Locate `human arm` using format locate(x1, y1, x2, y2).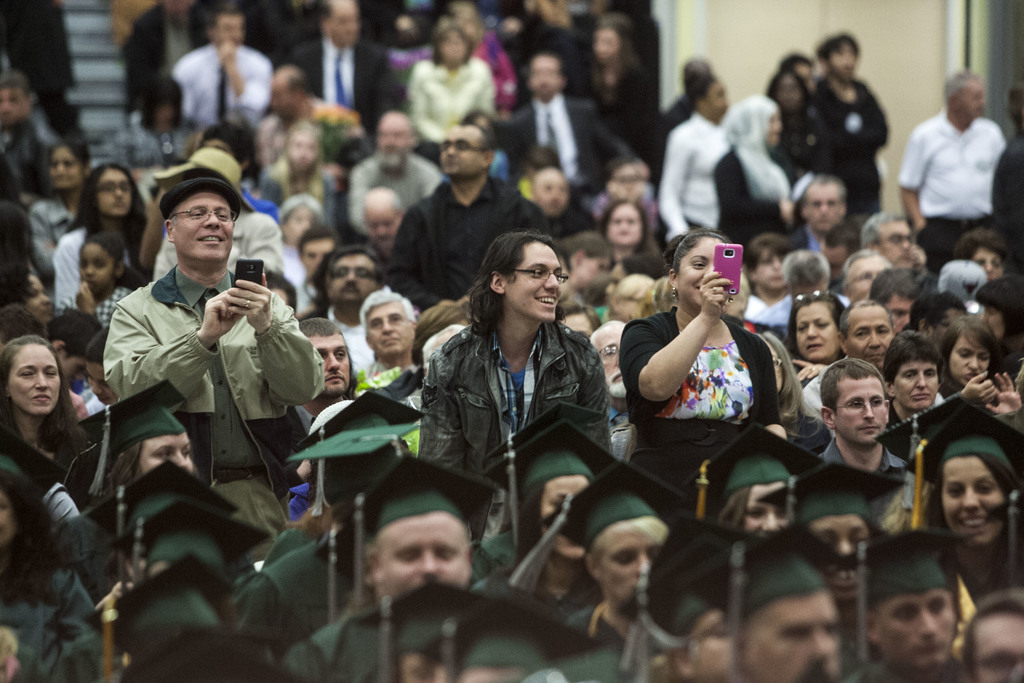
locate(521, 204, 548, 241).
